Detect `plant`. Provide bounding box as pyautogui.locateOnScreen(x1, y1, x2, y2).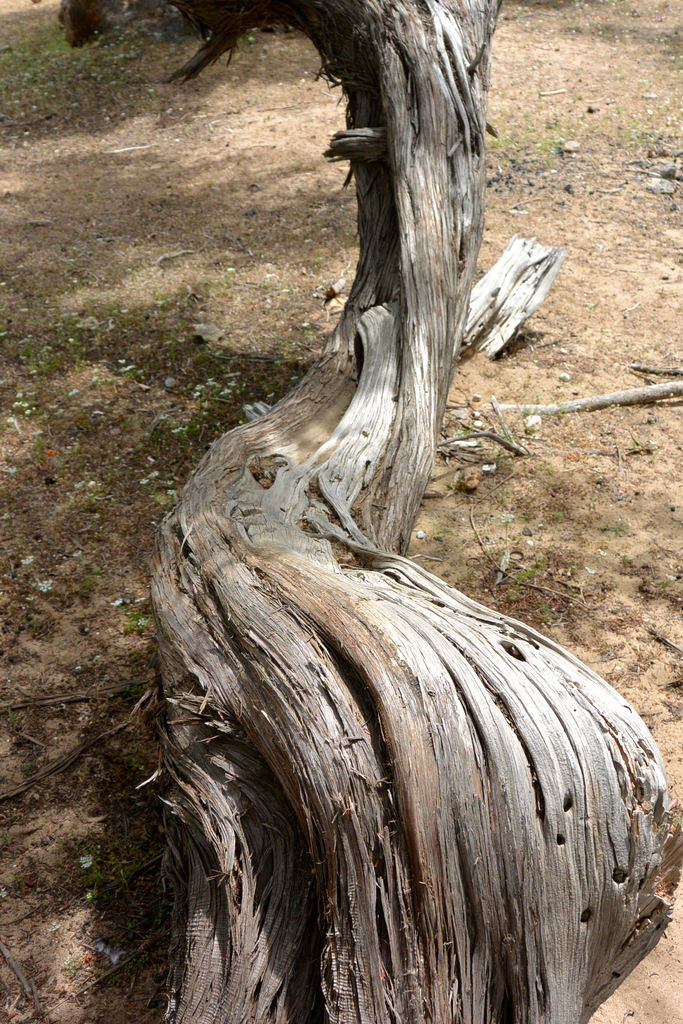
pyautogui.locateOnScreen(602, 640, 613, 650).
